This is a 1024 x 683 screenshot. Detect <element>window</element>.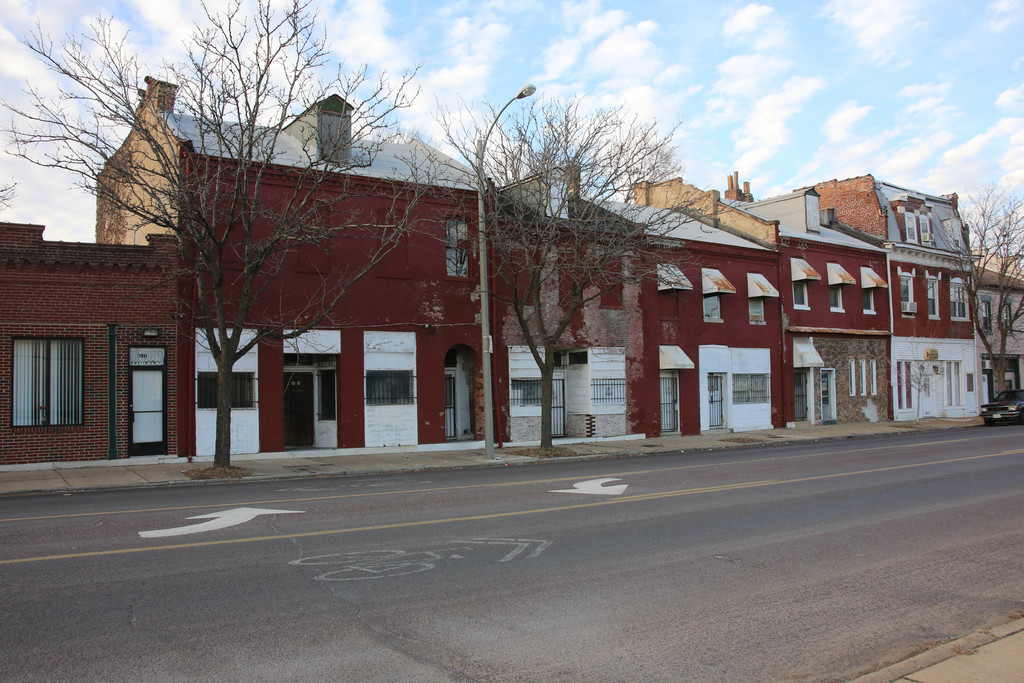
850/359/856/399.
